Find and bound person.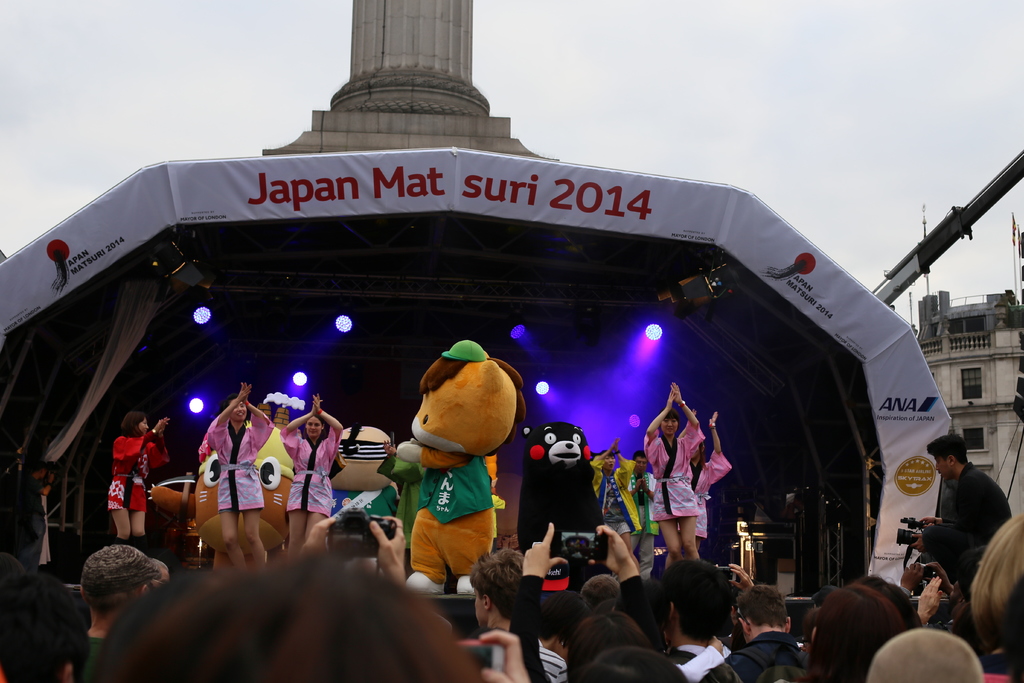
Bound: bbox=[278, 400, 346, 562].
